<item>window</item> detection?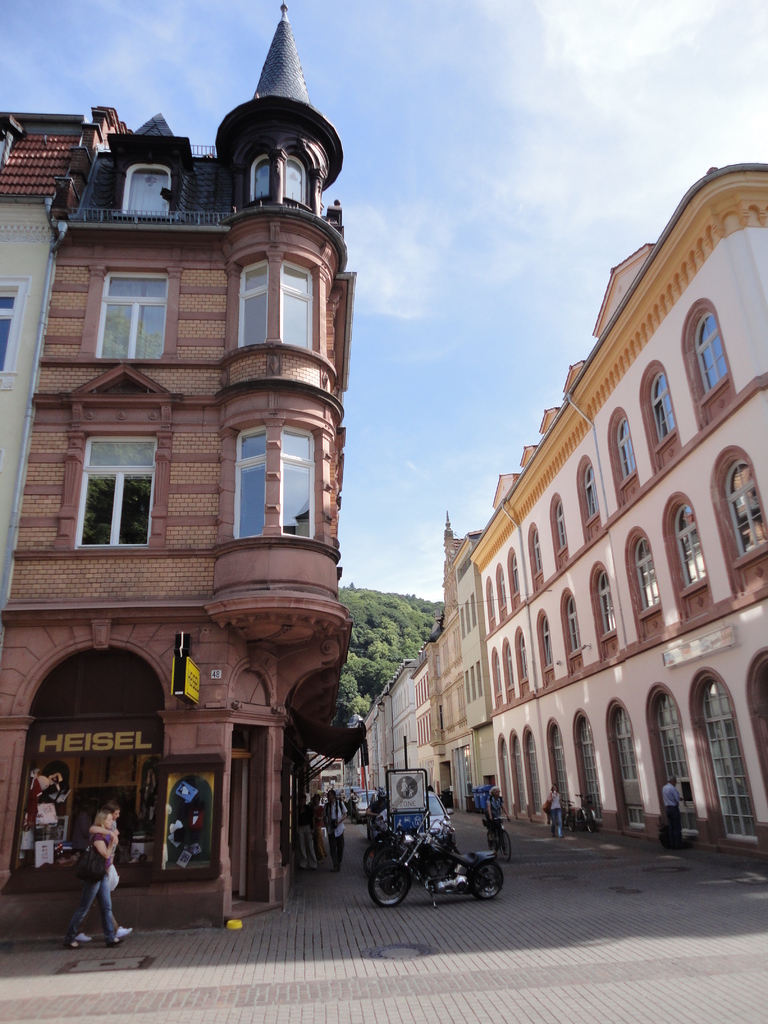
detection(247, 154, 278, 202)
